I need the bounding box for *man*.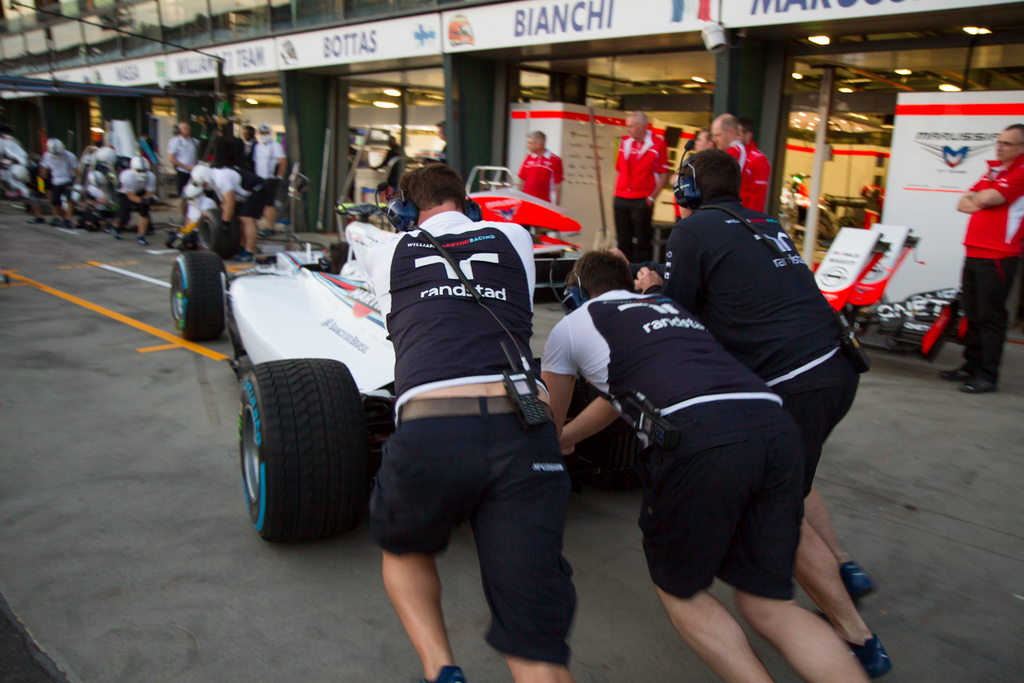
Here it is: rect(611, 106, 670, 261).
